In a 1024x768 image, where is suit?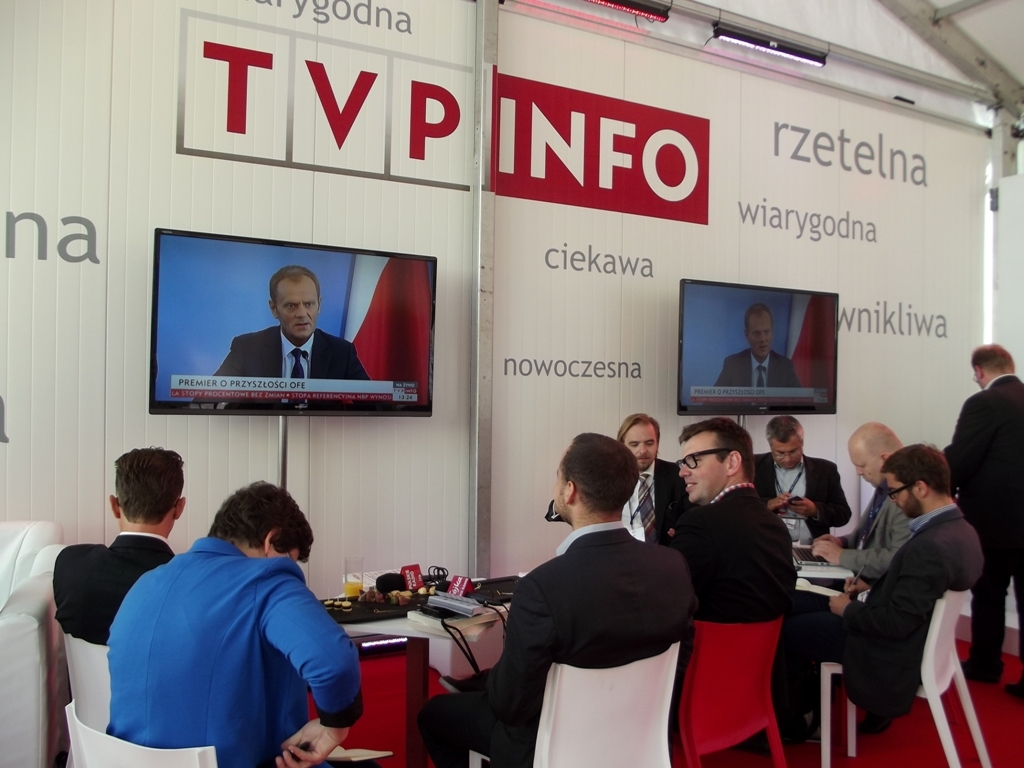
[left=713, top=347, right=809, bottom=416].
